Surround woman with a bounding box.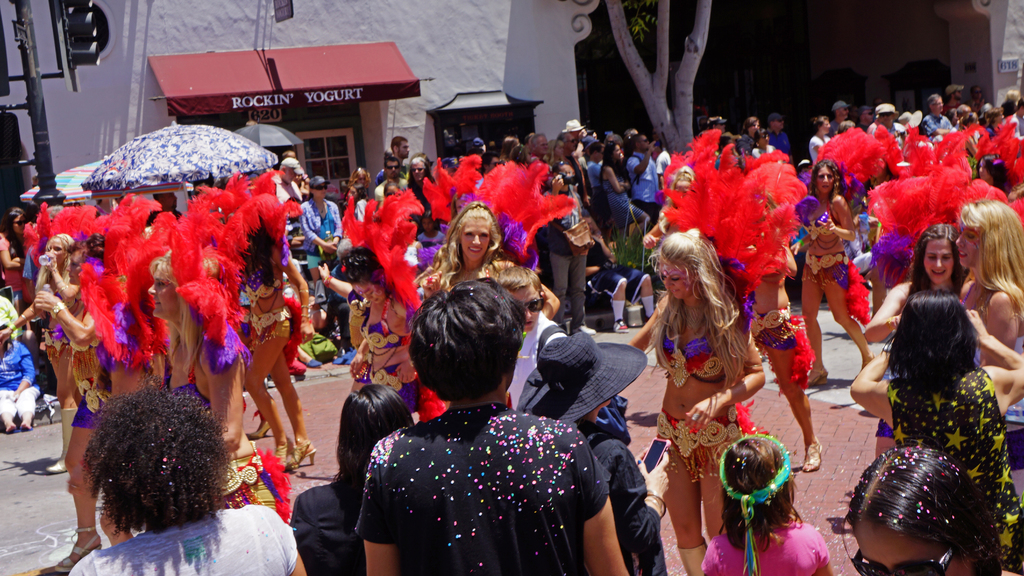
<region>596, 140, 649, 250</region>.
